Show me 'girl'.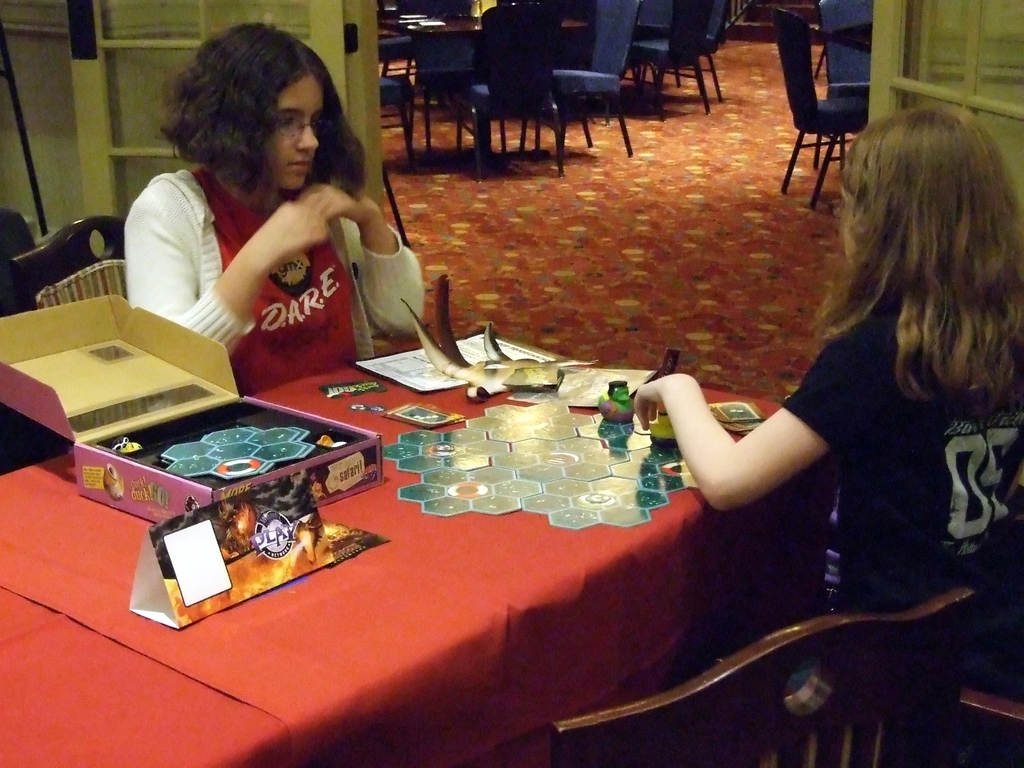
'girl' is here: <box>120,15,427,394</box>.
